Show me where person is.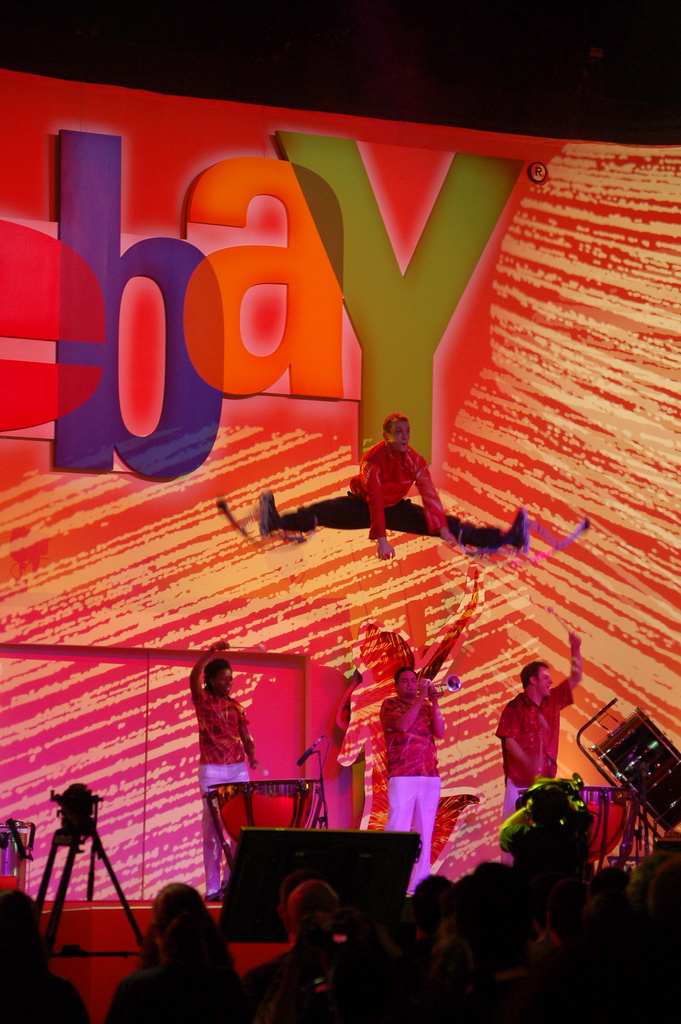
person is at x1=0 y1=884 x2=93 y2=1023.
